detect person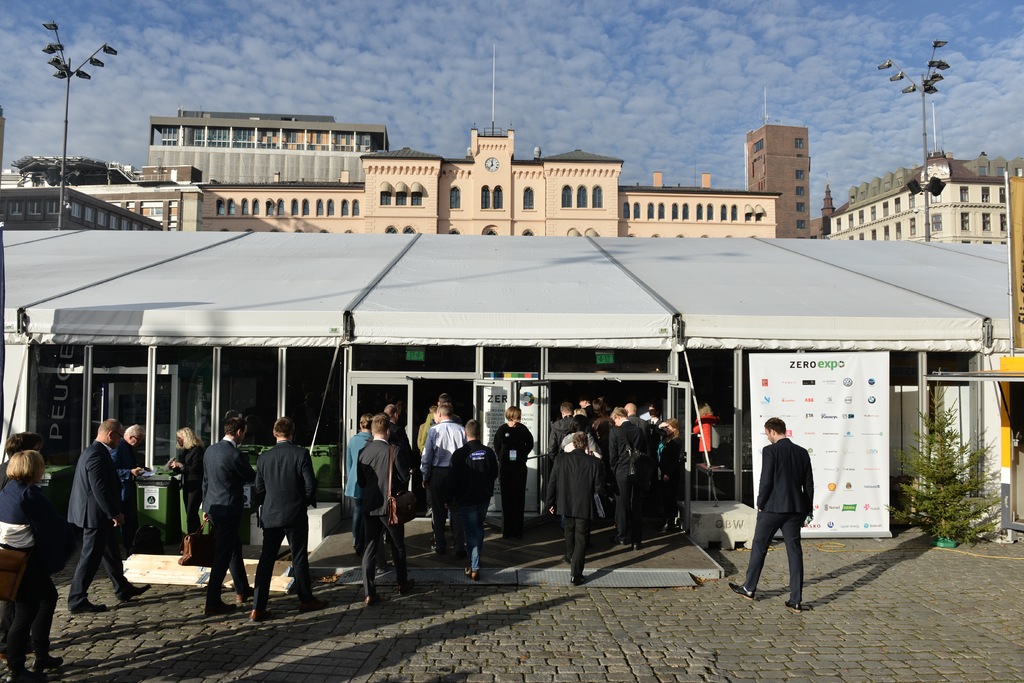
pyautogui.locateOnScreen(440, 415, 496, 569)
